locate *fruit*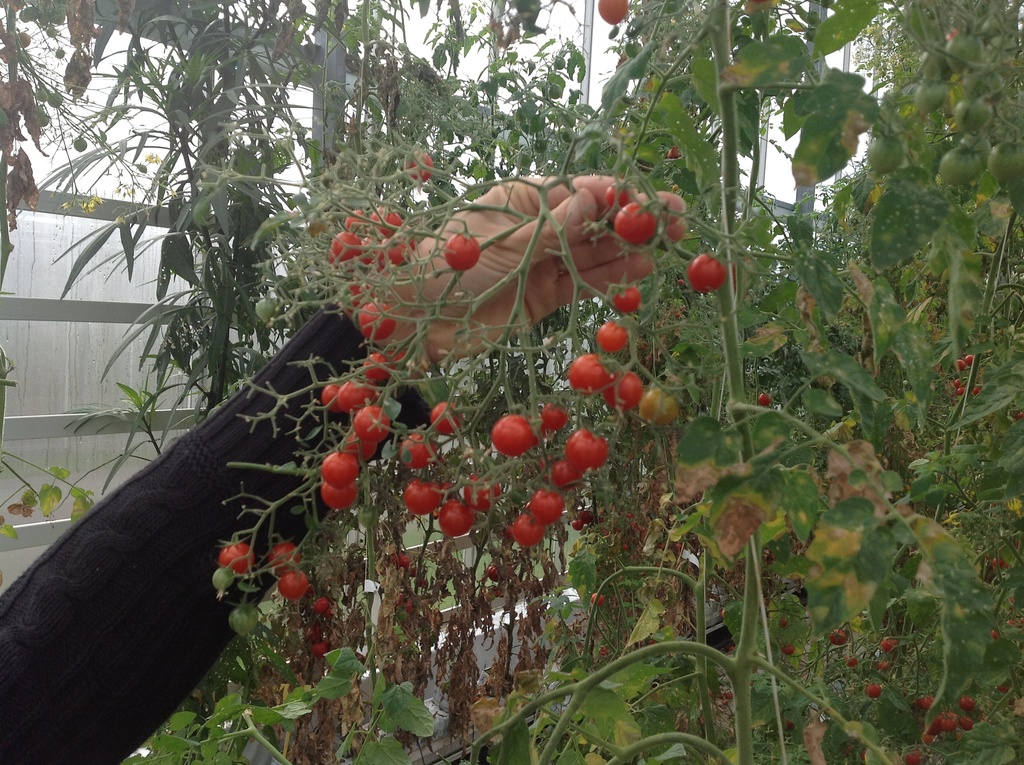
880:634:899:652
